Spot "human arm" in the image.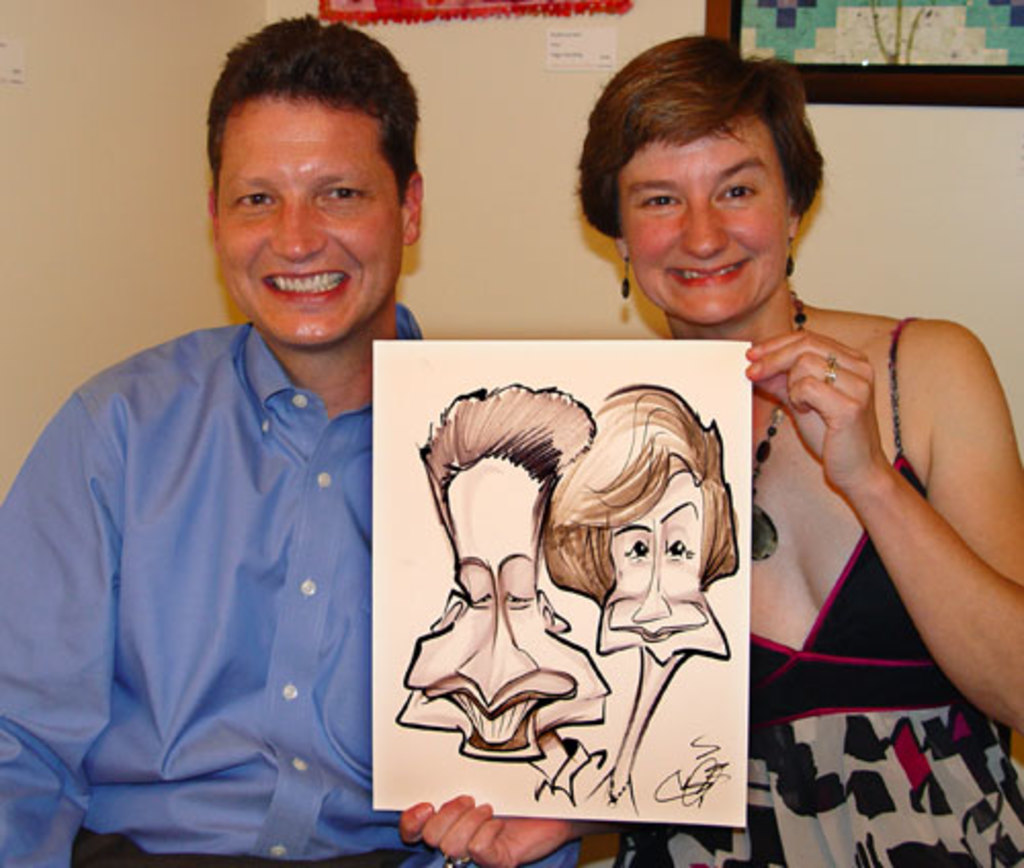
"human arm" found at 0:391:121:866.
